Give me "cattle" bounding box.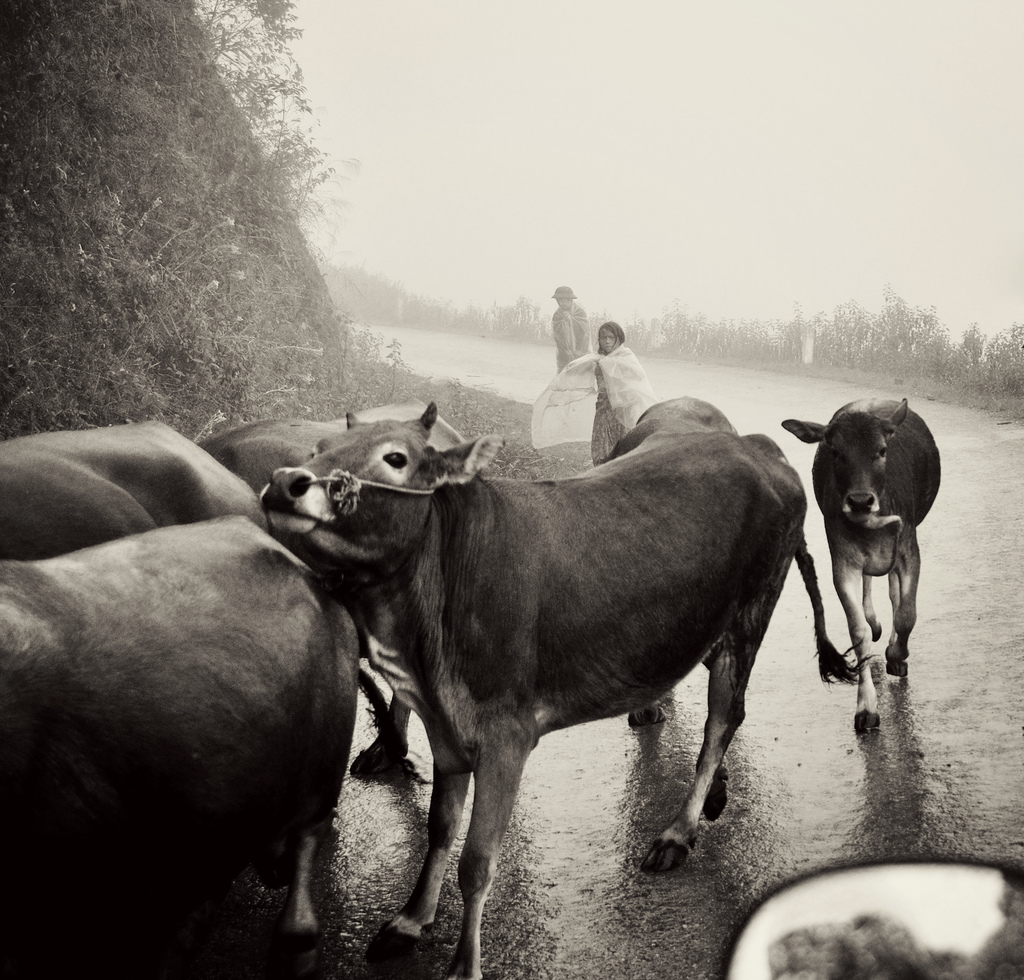
x1=0, y1=516, x2=360, y2=979.
